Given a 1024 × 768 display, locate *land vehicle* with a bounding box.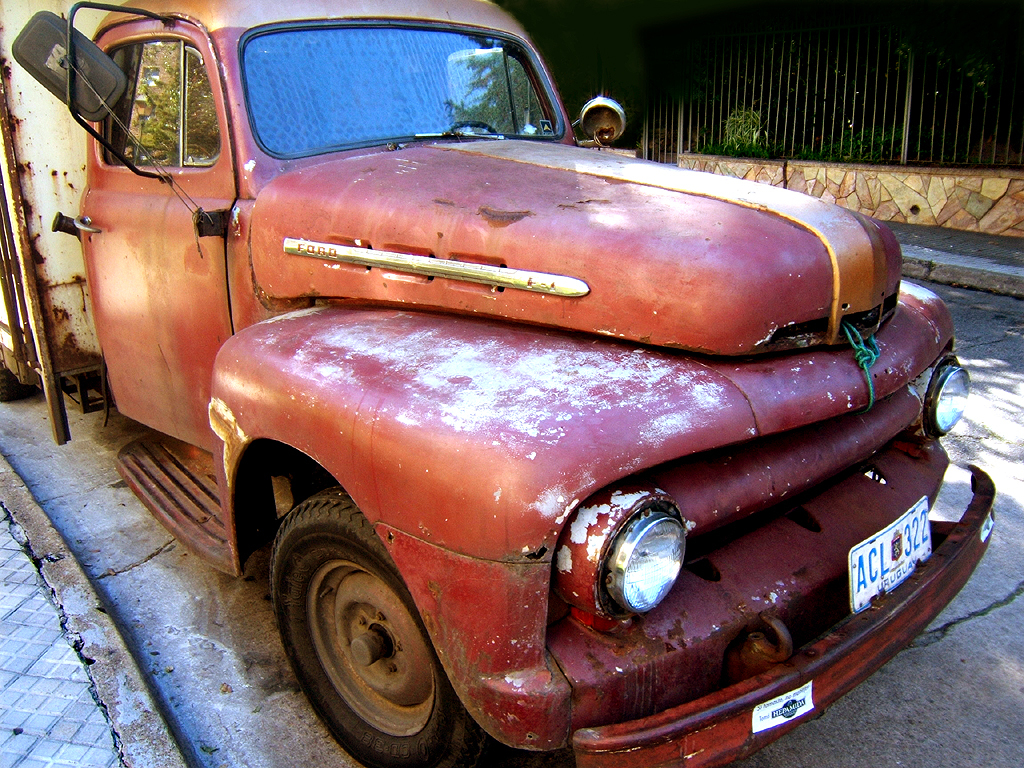
Located: [left=80, top=29, right=948, bottom=738].
